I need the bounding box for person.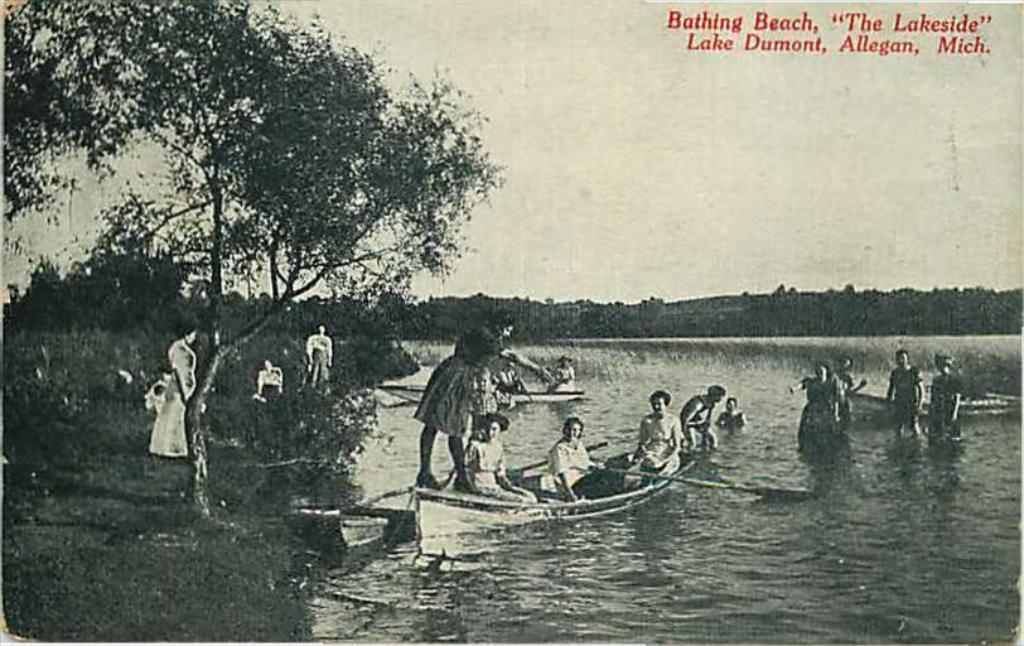
Here it is: <box>624,391,684,493</box>.
